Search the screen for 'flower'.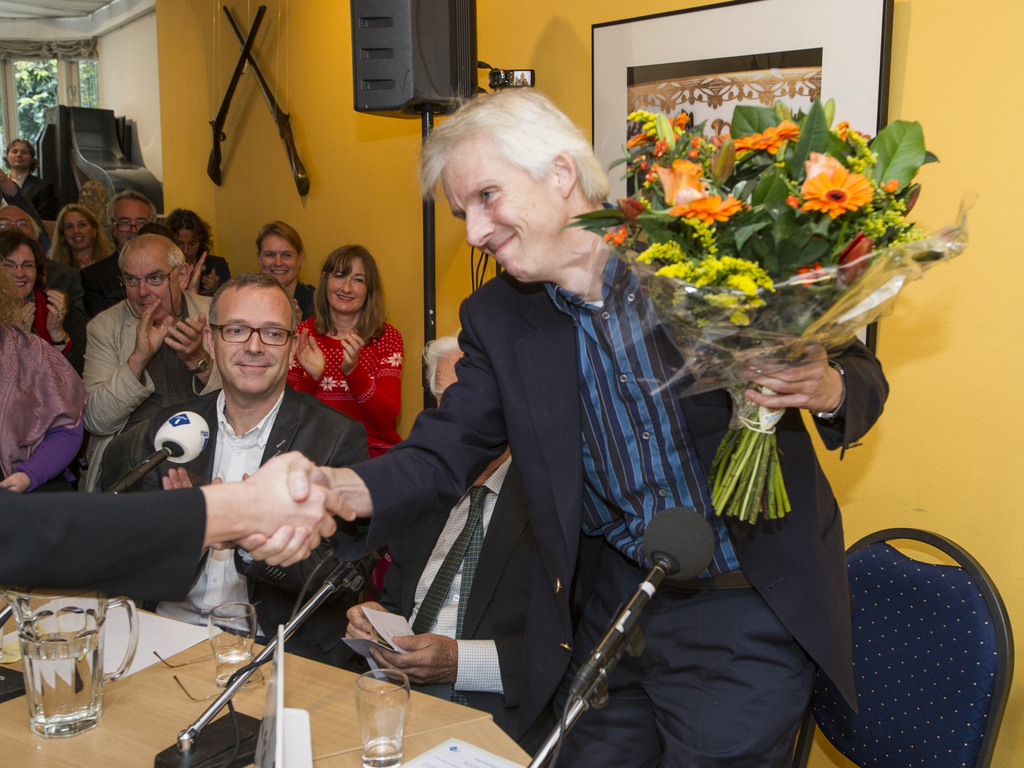
Found at [left=803, top=139, right=897, bottom=220].
